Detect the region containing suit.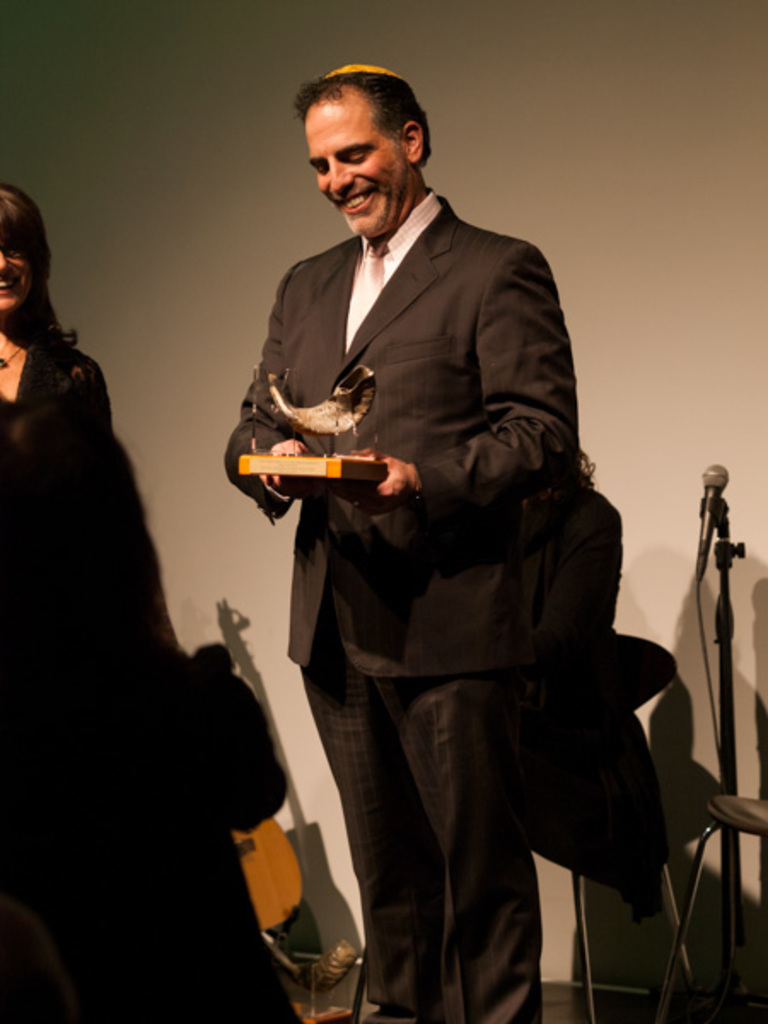
x1=234, y1=131, x2=621, y2=1002.
